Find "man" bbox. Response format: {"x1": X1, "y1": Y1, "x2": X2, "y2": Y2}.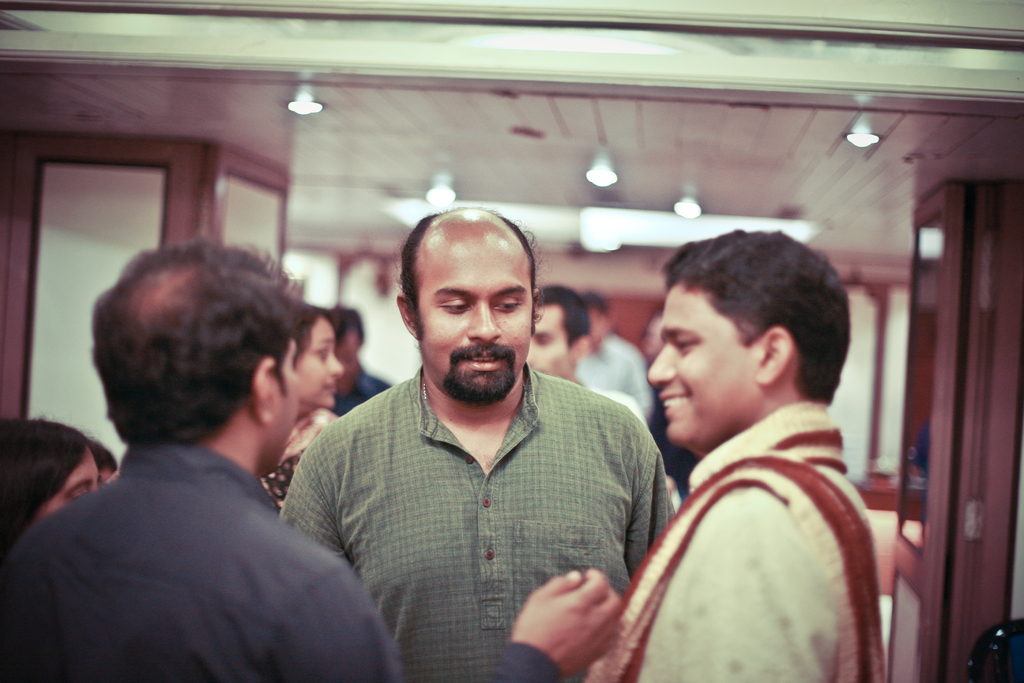
{"x1": 582, "y1": 226, "x2": 874, "y2": 682}.
